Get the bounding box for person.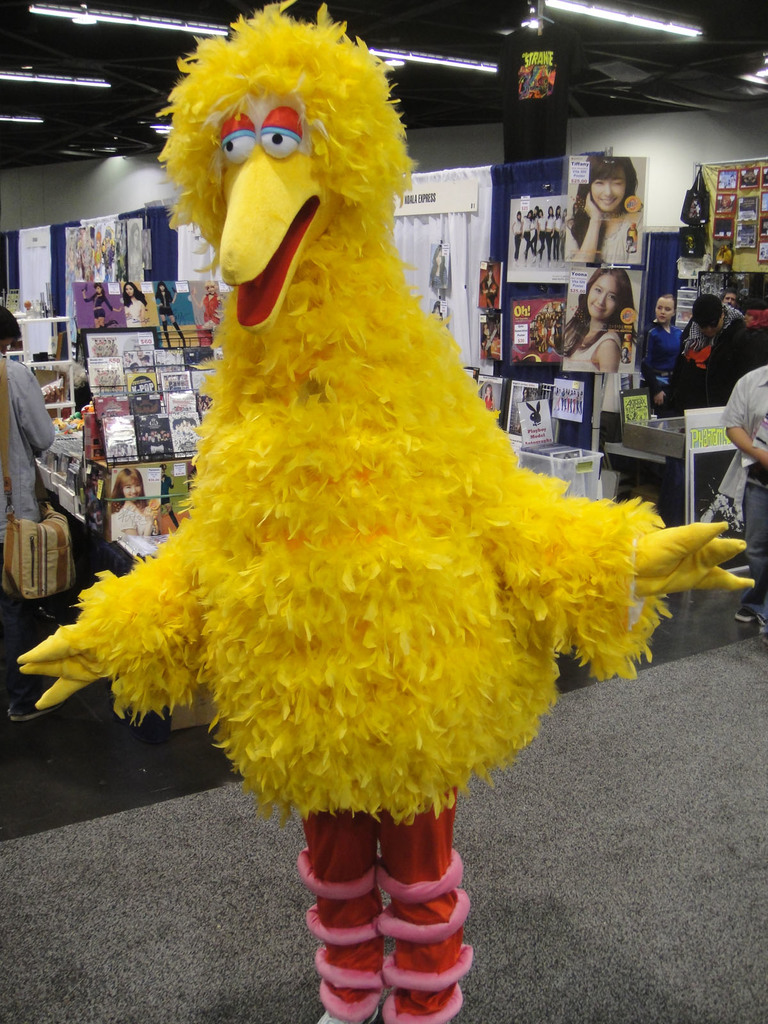
<bbox>104, 476, 162, 541</bbox>.
